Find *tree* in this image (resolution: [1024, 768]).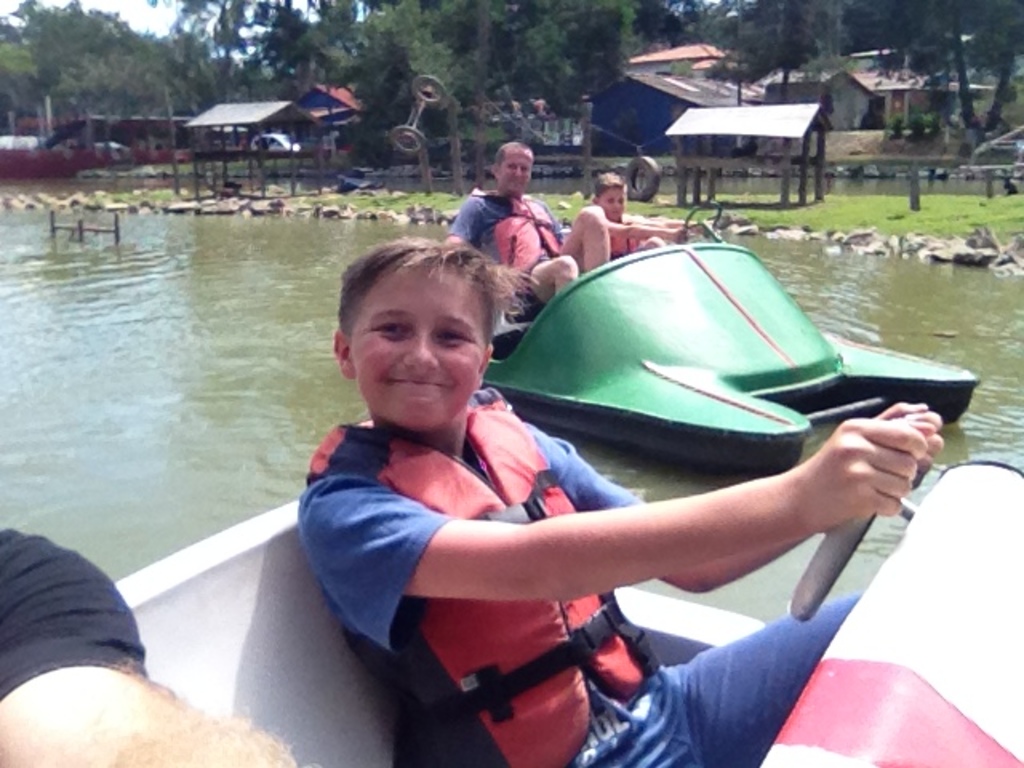
(x1=155, y1=0, x2=306, y2=67).
